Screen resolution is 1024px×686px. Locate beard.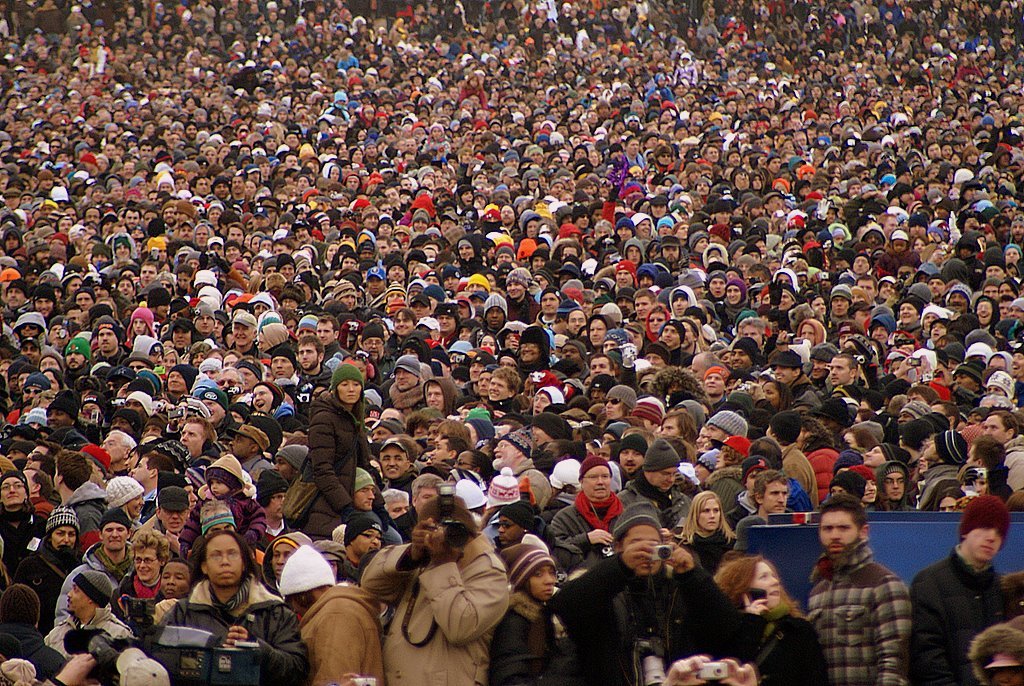
locate(823, 535, 866, 564).
